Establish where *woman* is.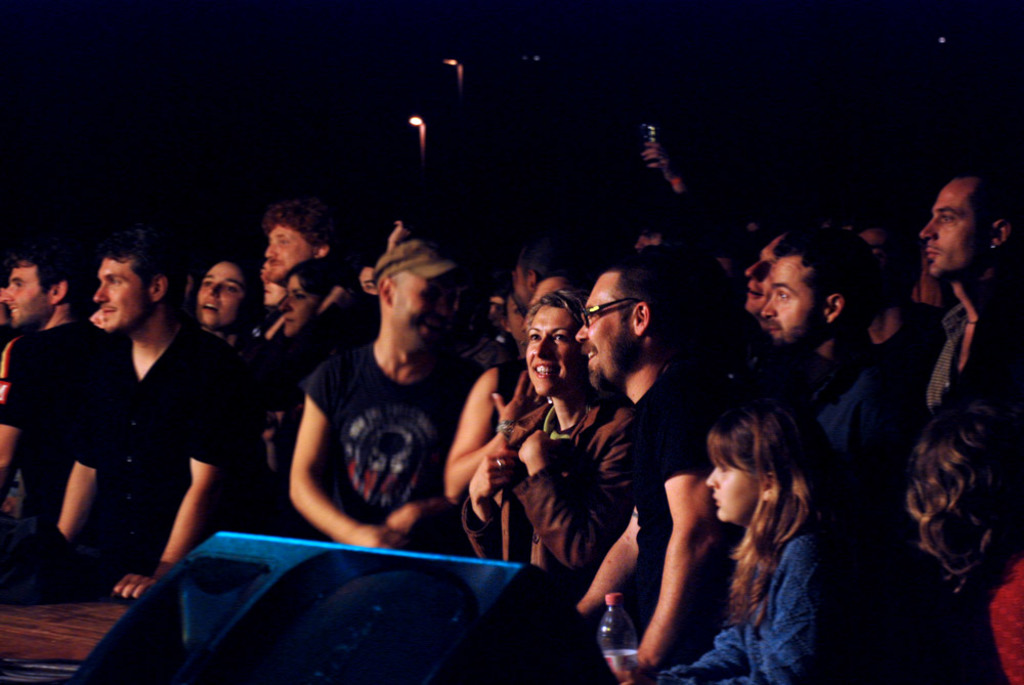
Established at bbox(461, 282, 651, 579).
